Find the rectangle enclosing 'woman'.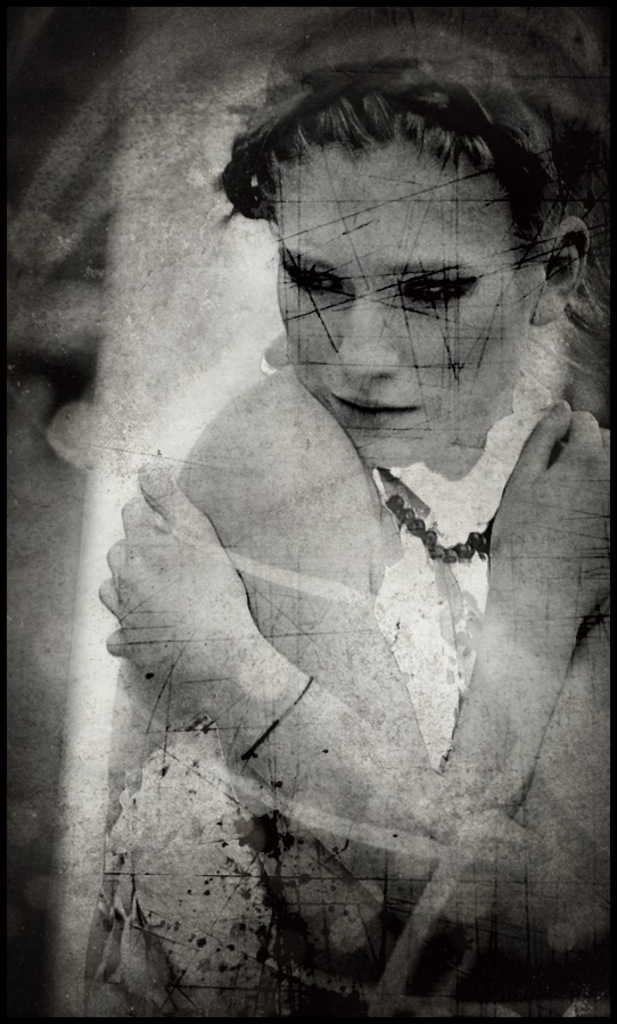
[x1=66, y1=44, x2=552, y2=969].
